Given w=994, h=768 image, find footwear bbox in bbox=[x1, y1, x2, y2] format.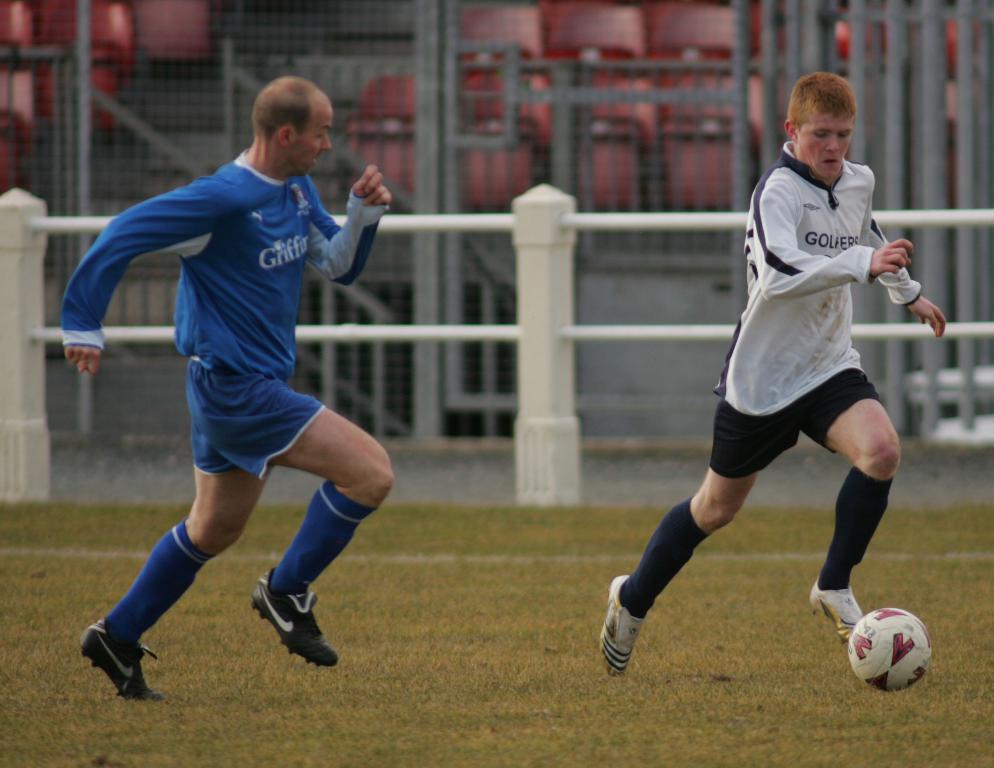
bbox=[75, 616, 165, 703].
